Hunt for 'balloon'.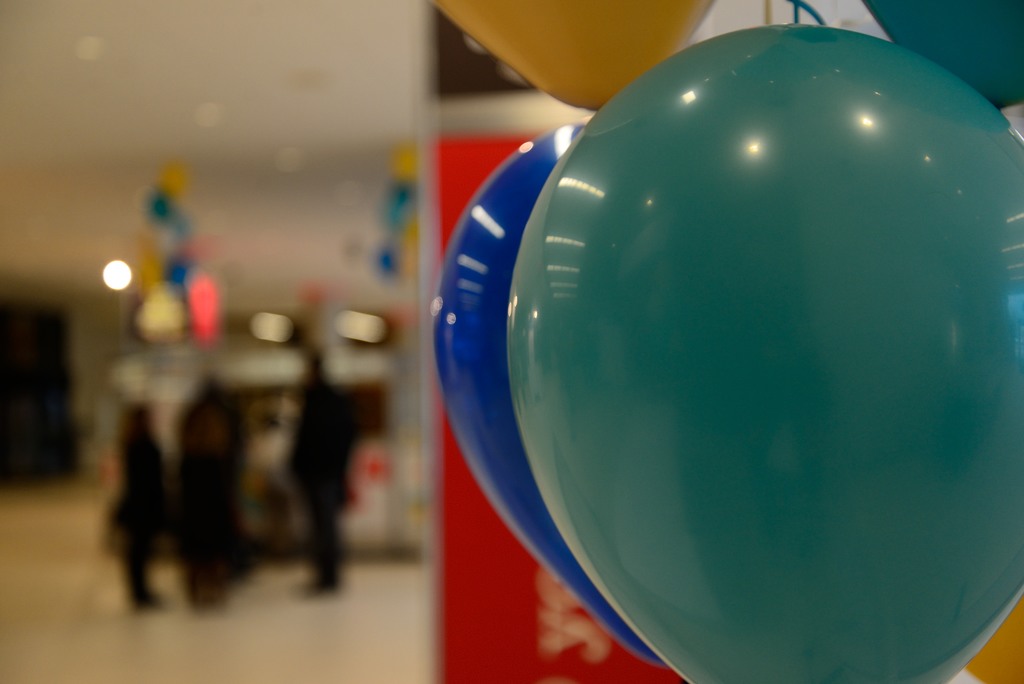
Hunted down at [left=506, top=22, right=1023, bottom=683].
